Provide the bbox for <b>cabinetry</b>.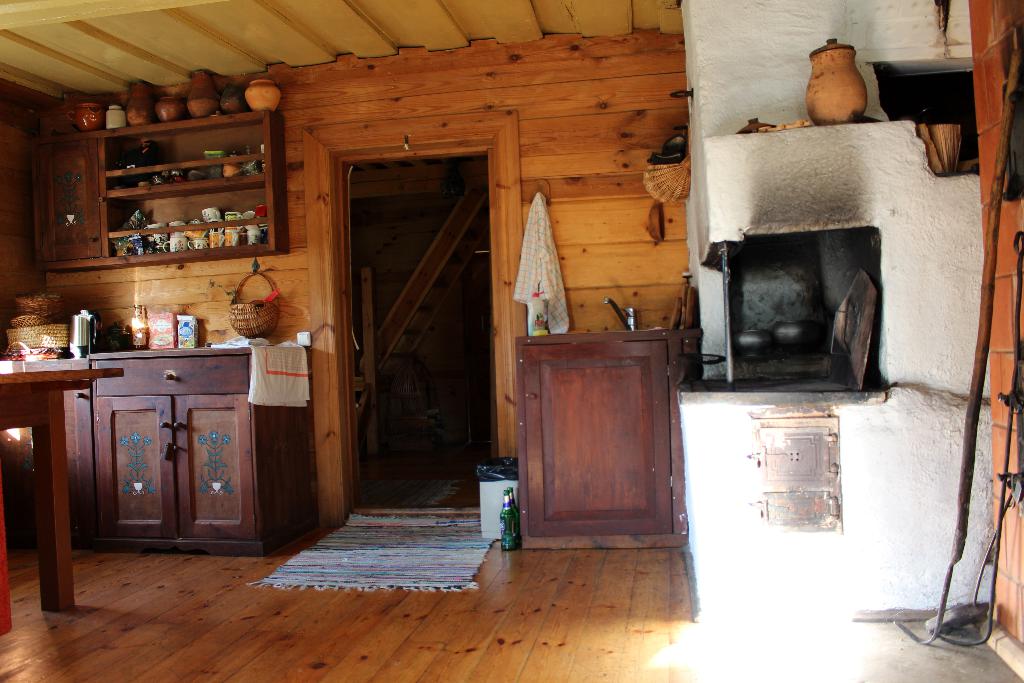
detection(515, 324, 683, 548).
